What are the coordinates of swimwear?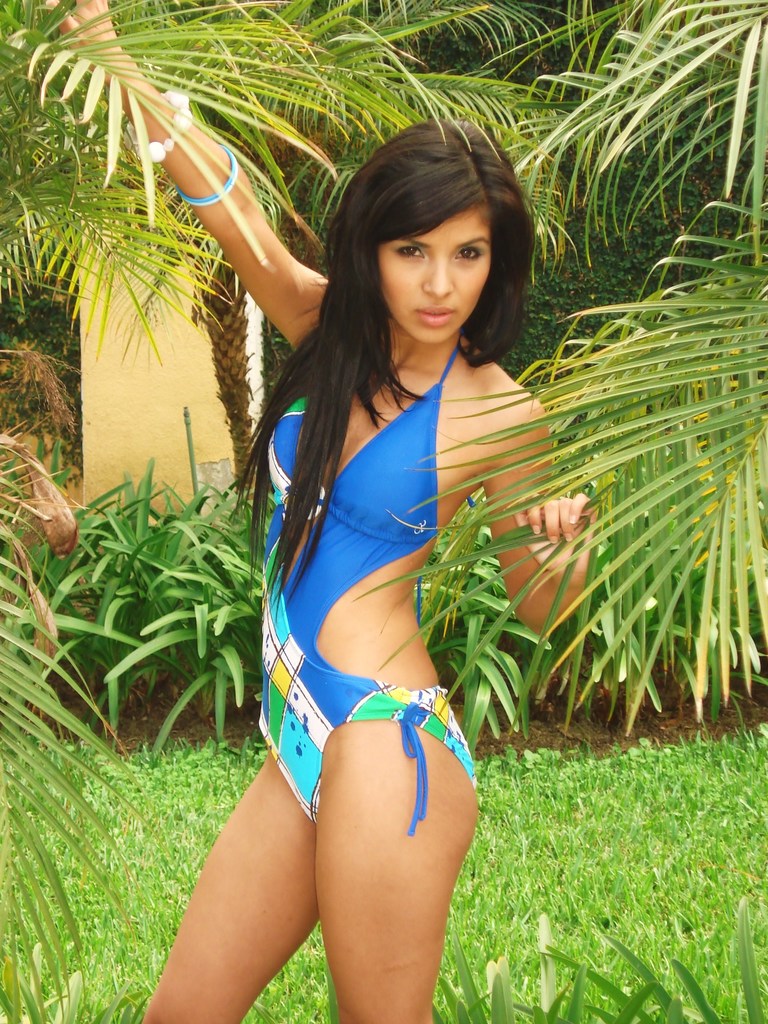
crop(247, 330, 481, 848).
